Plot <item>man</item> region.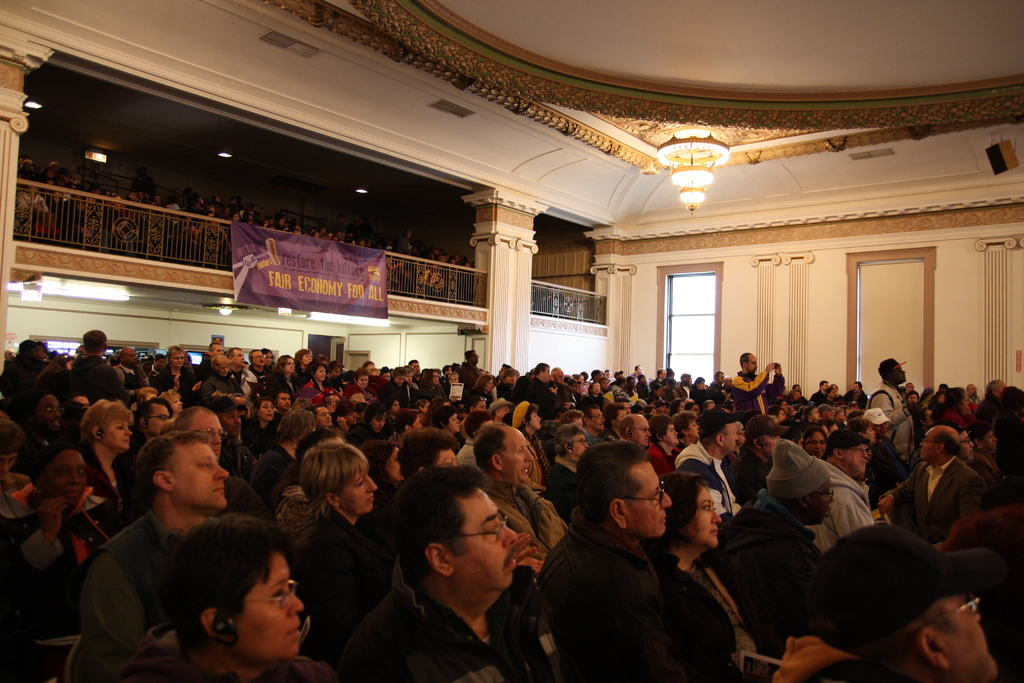
Plotted at {"left": 381, "top": 367, "right": 410, "bottom": 409}.
